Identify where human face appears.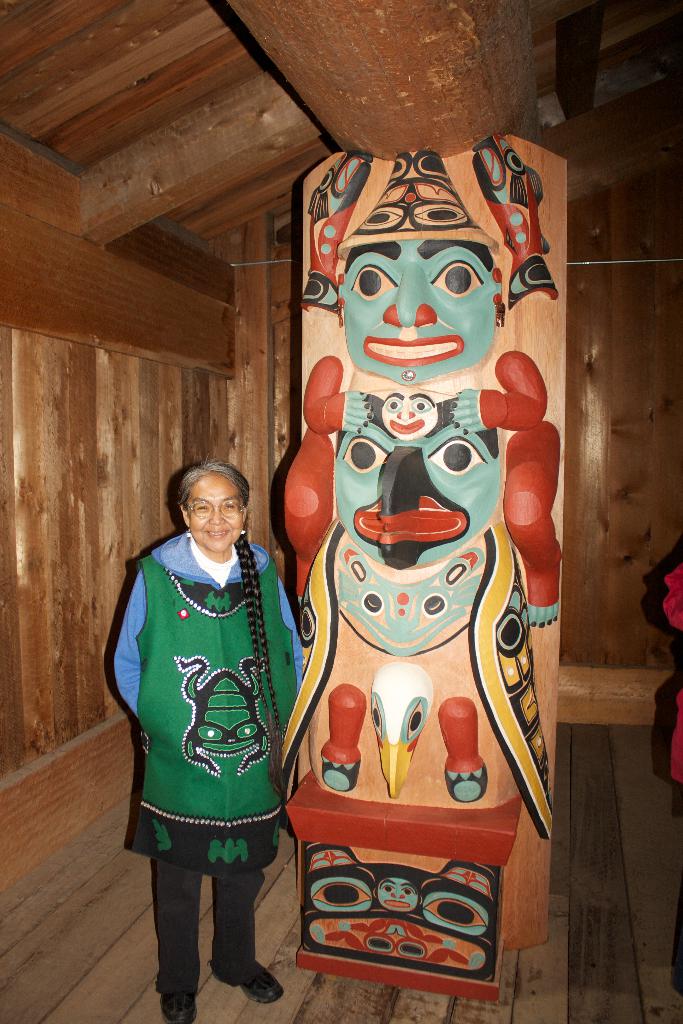
Appears at [334, 249, 511, 380].
